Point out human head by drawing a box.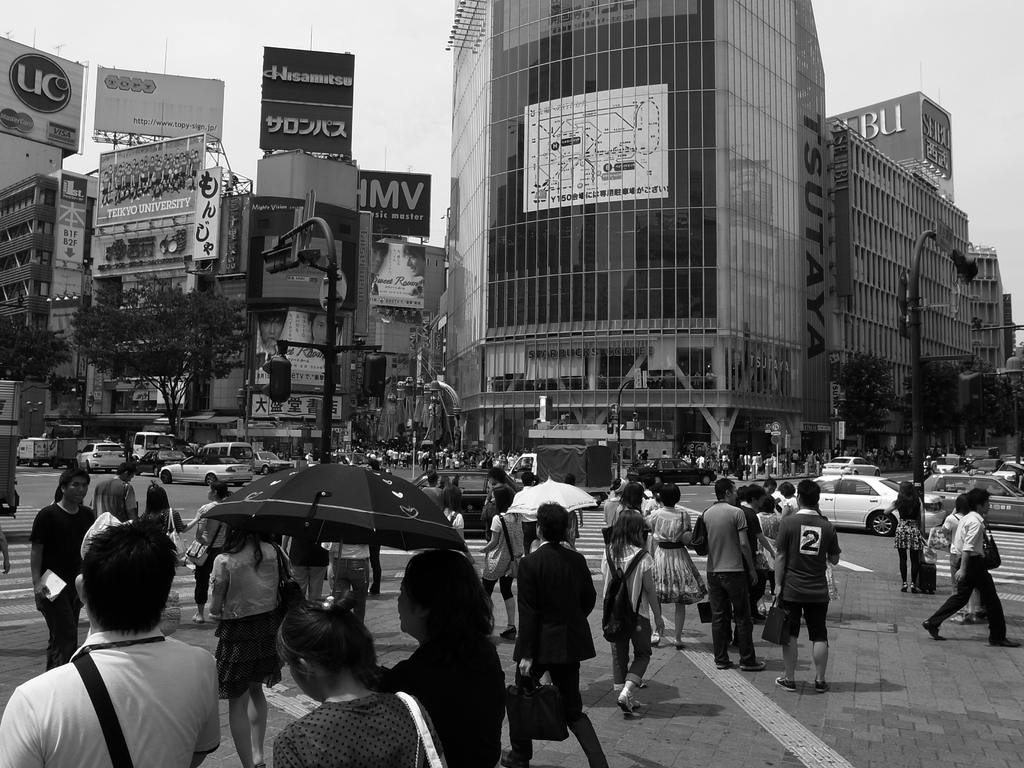
{"x1": 657, "y1": 483, "x2": 682, "y2": 508}.
